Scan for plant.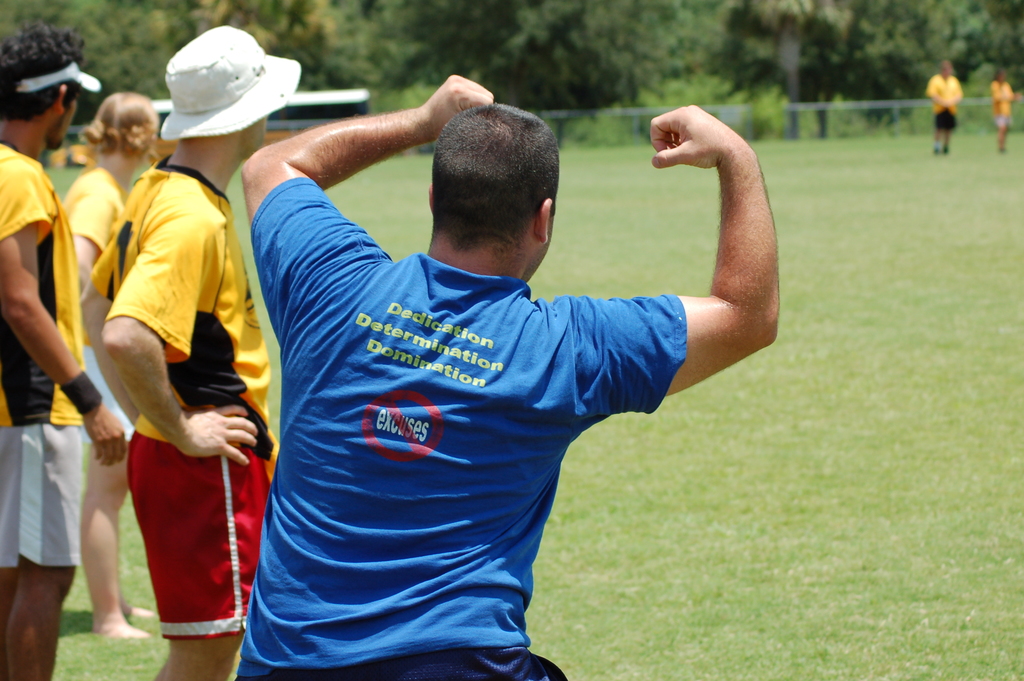
Scan result: 871 100 922 145.
